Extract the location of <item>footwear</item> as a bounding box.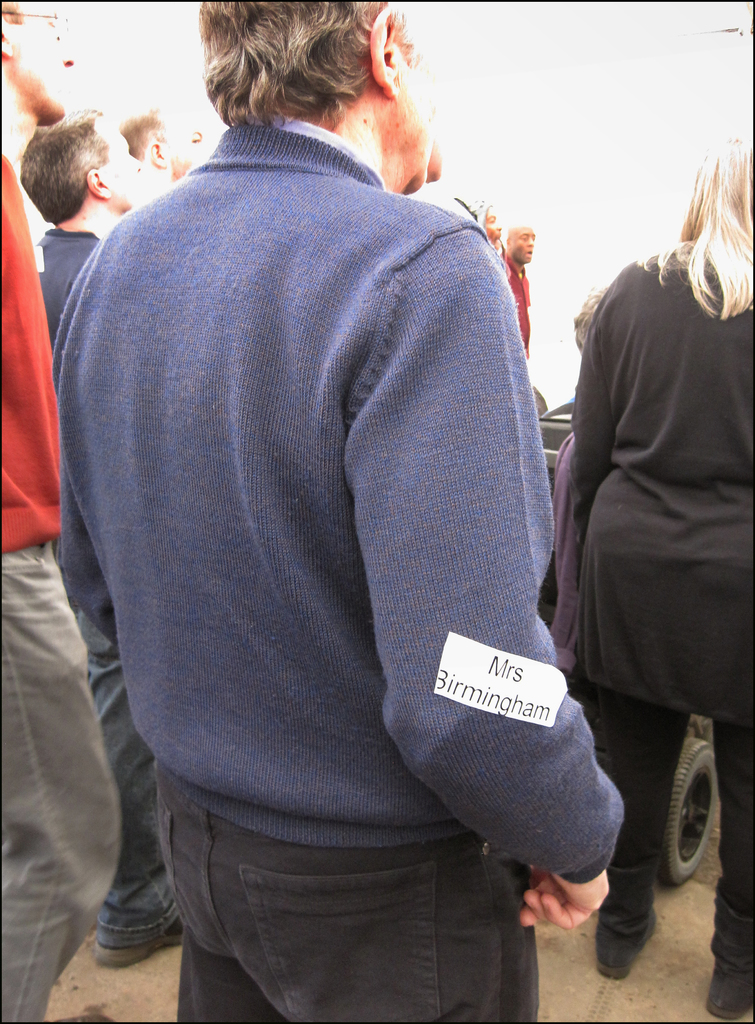
region(704, 958, 754, 1021).
